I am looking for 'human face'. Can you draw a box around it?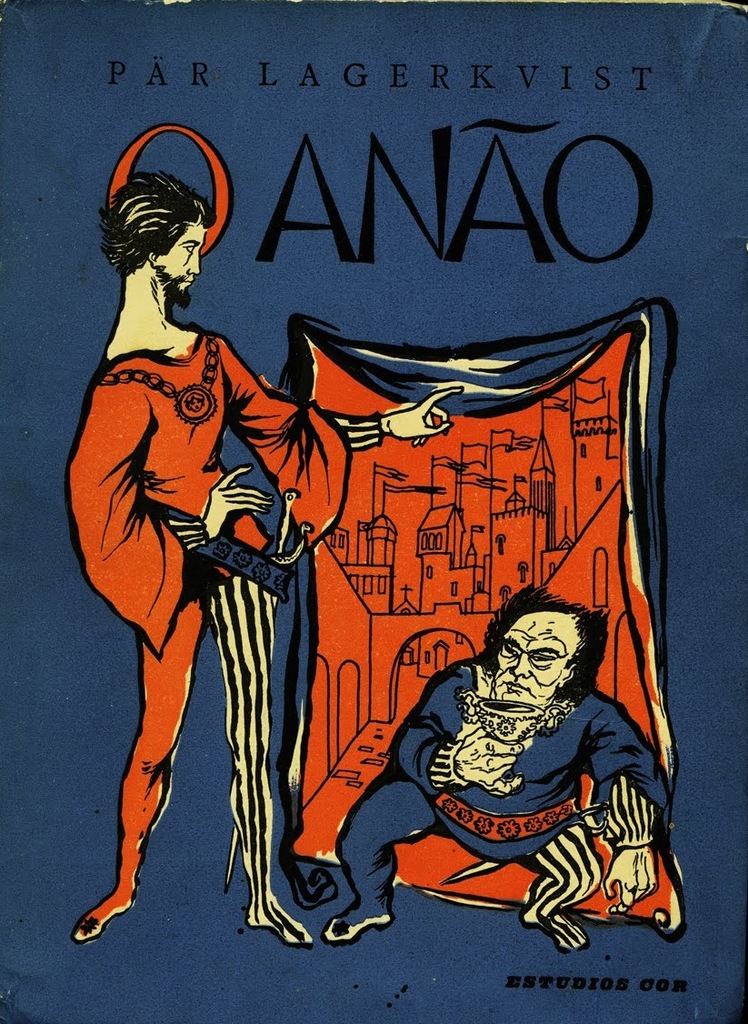
Sure, the bounding box is (left=499, top=607, right=572, bottom=705).
